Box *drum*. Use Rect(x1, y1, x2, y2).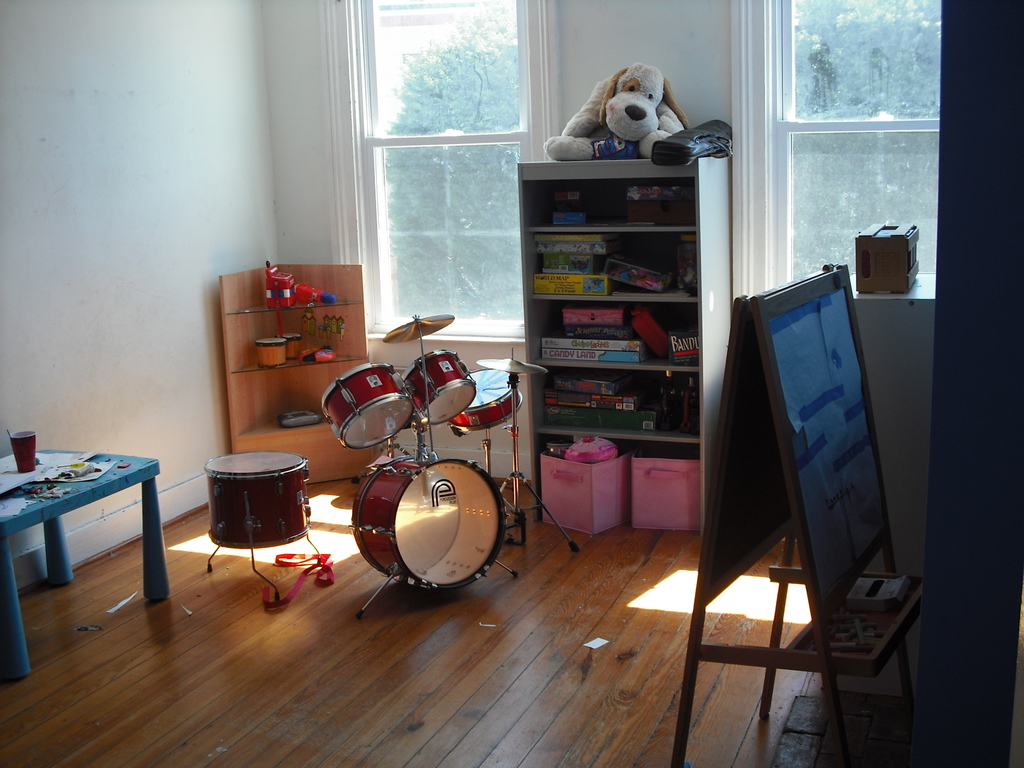
Rect(320, 362, 415, 451).
